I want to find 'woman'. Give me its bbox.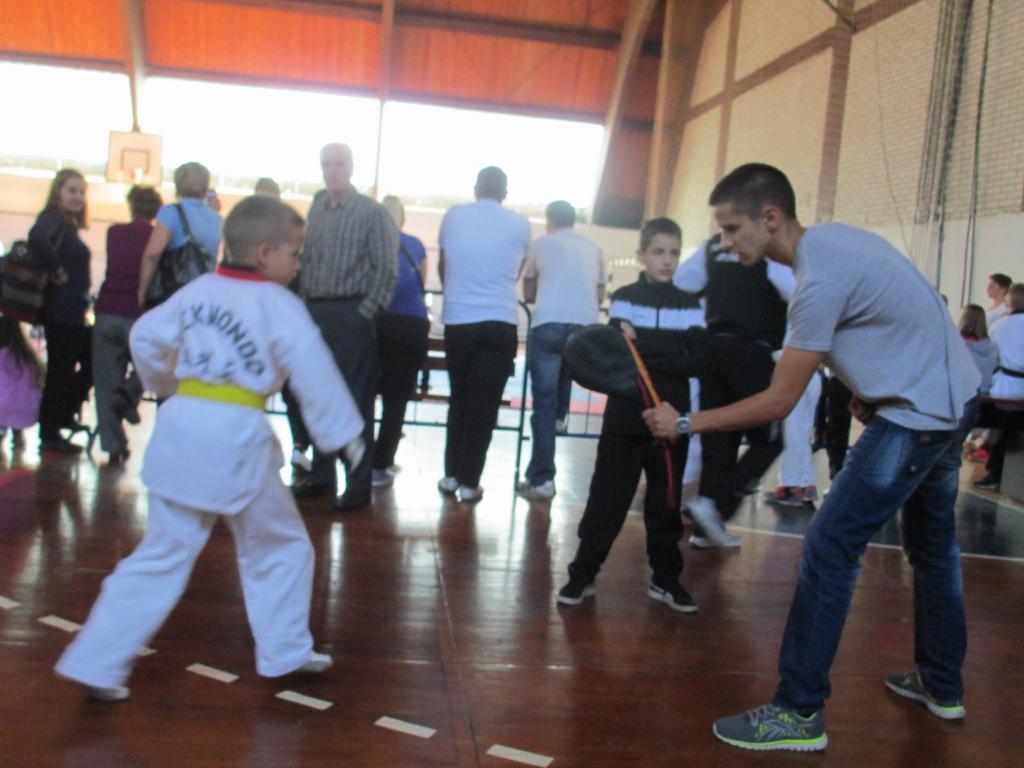
x1=982, y1=278, x2=1023, y2=493.
